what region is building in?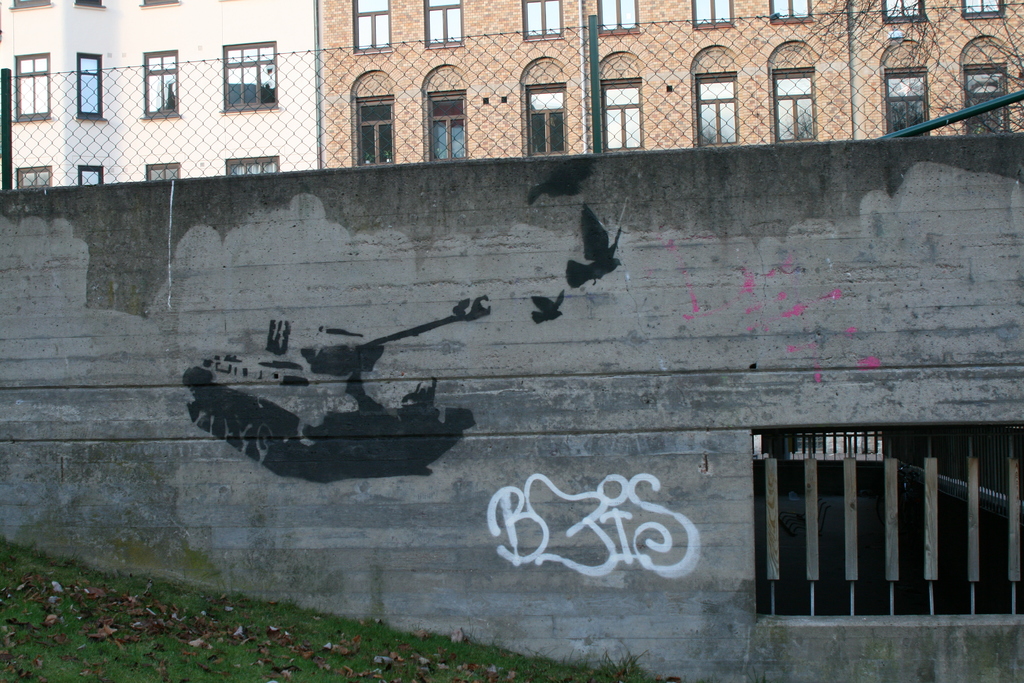
select_region(312, 0, 1023, 175).
